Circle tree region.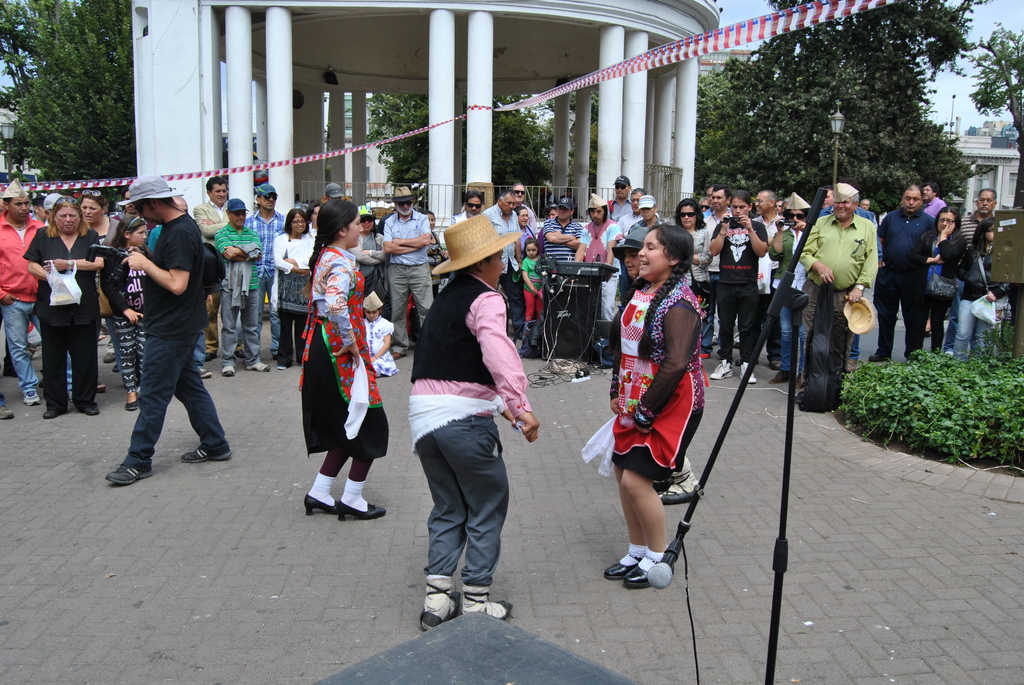
Region: [964,113,1021,164].
